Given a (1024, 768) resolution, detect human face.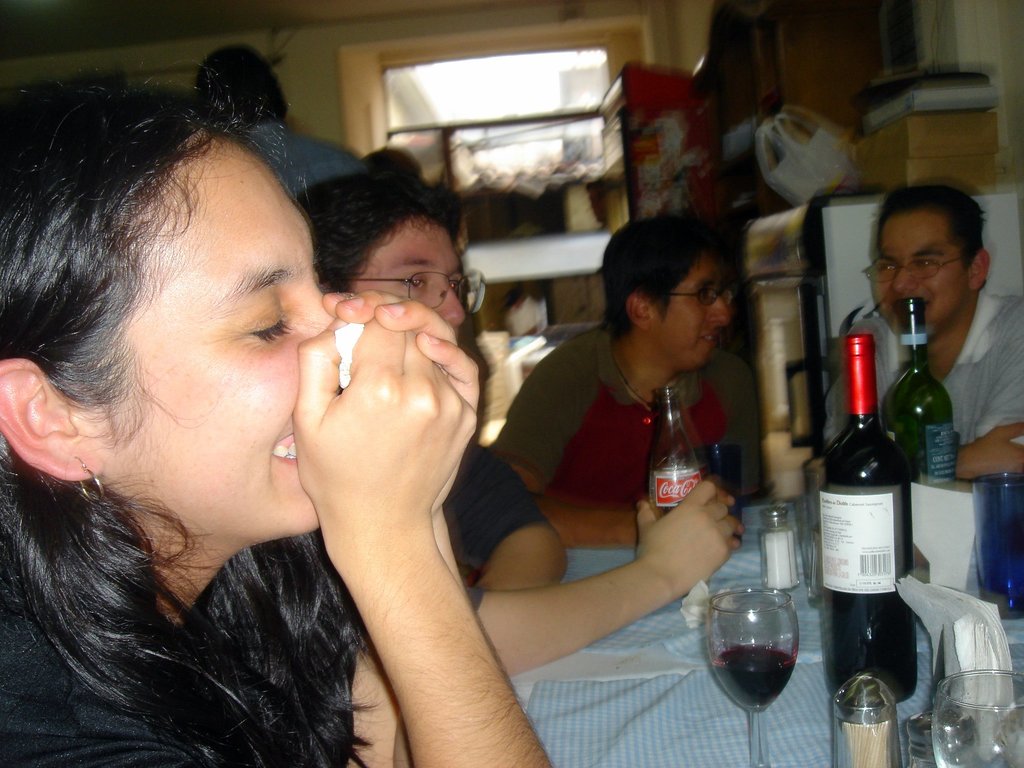
(x1=96, y1=137, x2=338, y2=540).
